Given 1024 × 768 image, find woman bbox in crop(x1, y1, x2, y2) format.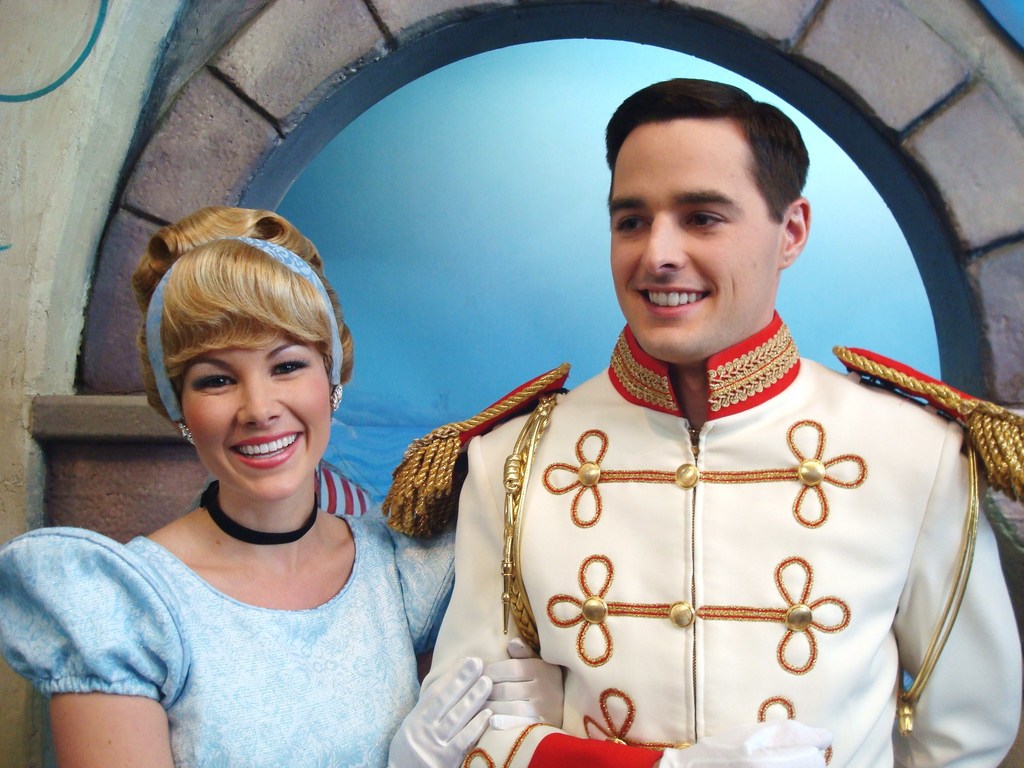
crop(42, 191, 504, 761).
